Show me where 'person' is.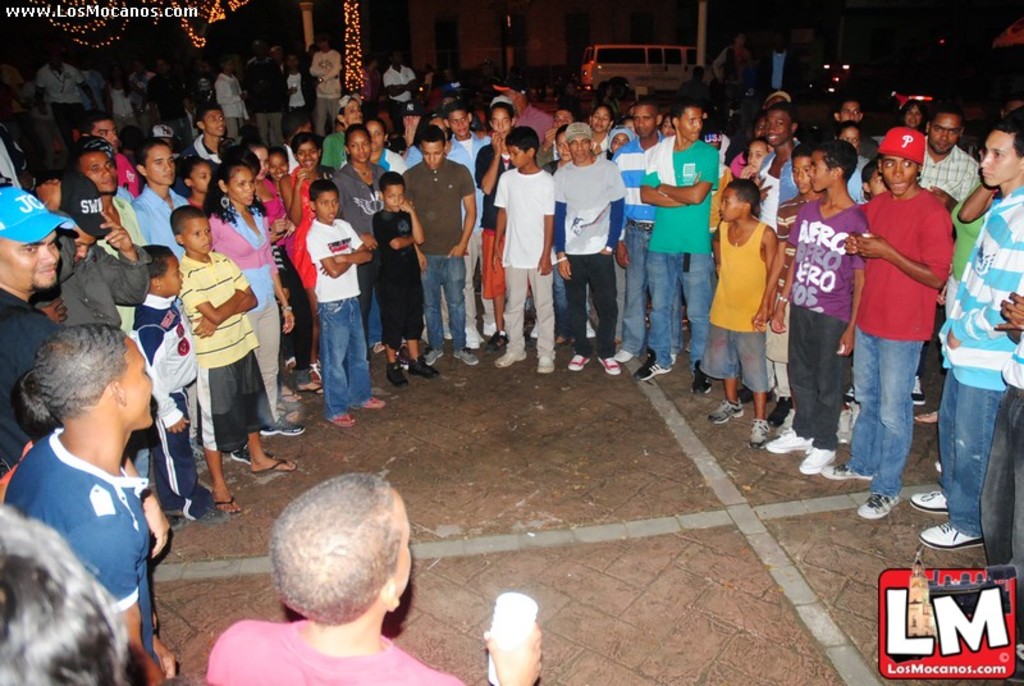
'person' is at crop(716, 151, 792, 416).
